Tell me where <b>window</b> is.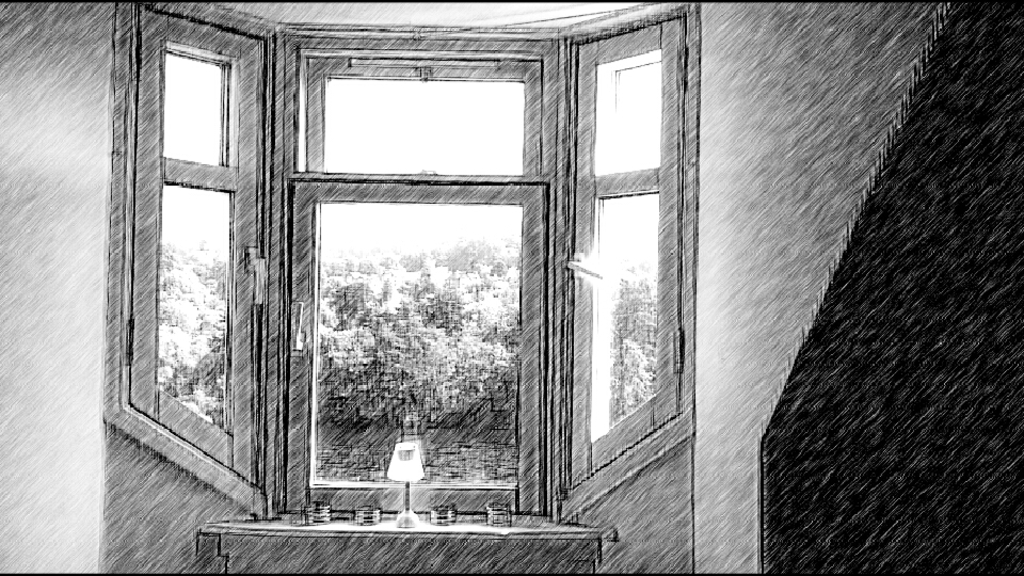
<b>window</b> is at bbox=[91, 0, 699, 529].
